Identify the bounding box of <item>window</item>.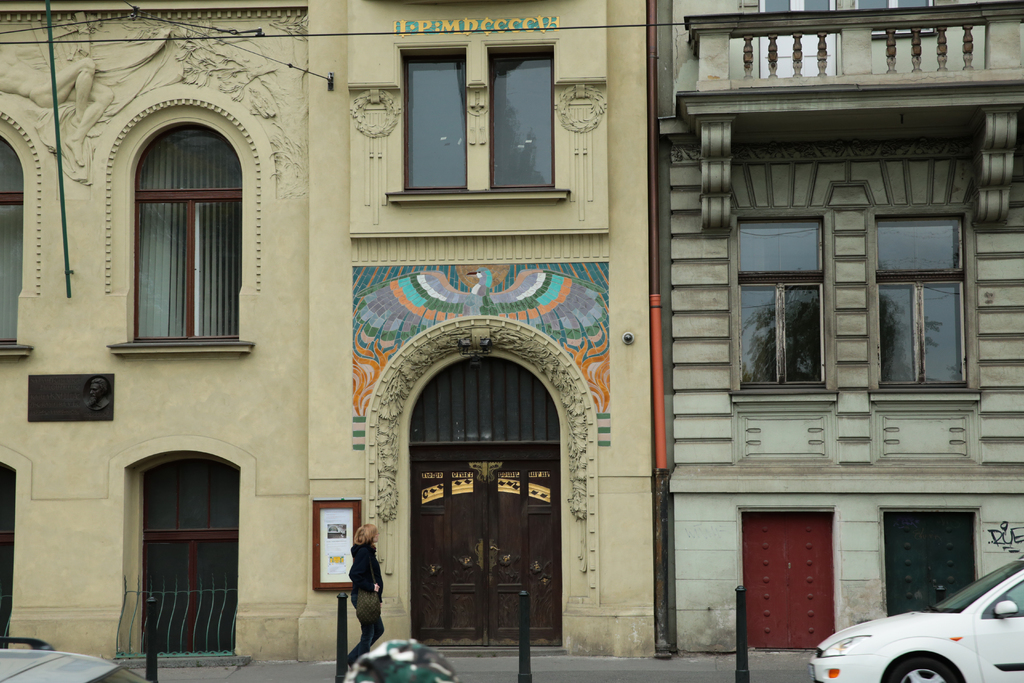
383/15/566/210.
